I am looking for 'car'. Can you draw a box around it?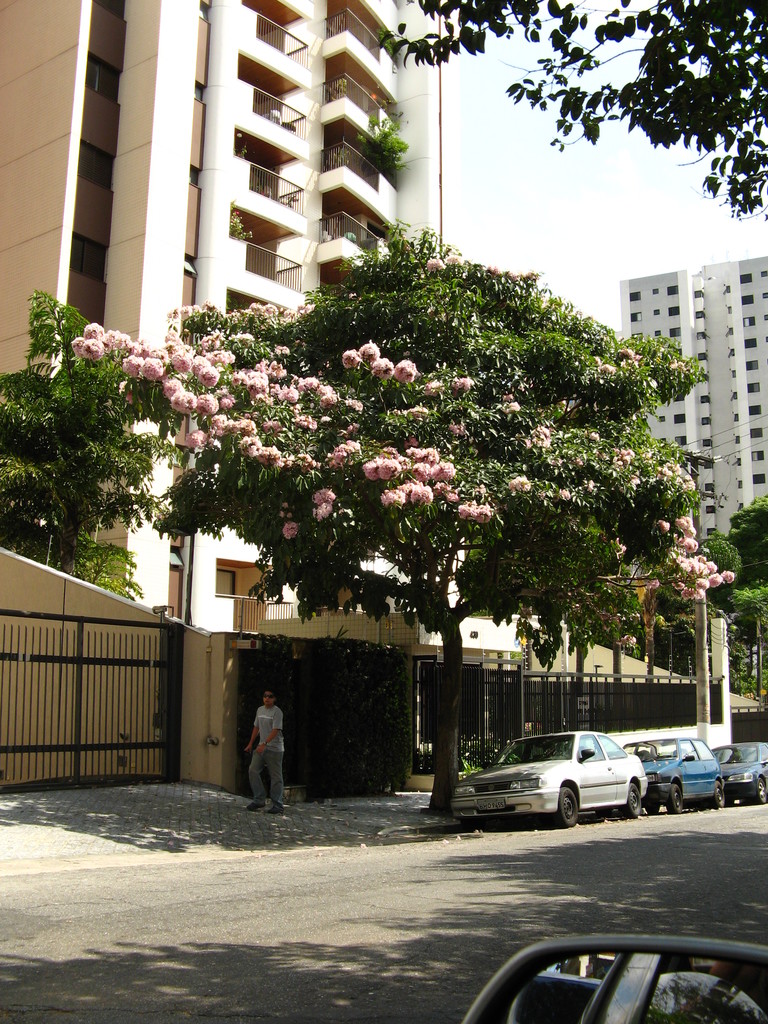
Sure, the bounding box is (x1=465, y1=731, x2=659, y2=822).
